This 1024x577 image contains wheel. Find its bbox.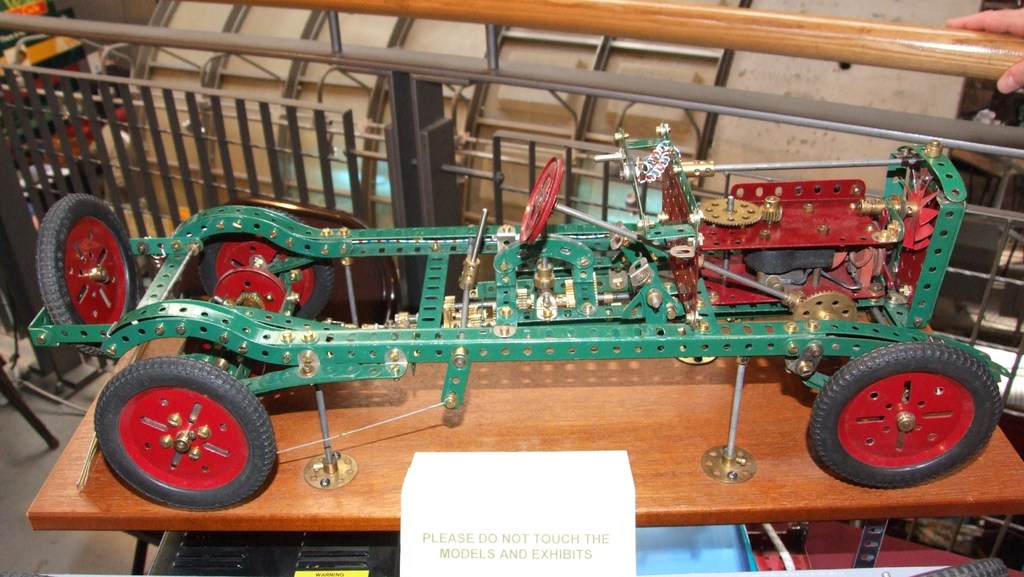
locate(39, 190, 141, 362).
